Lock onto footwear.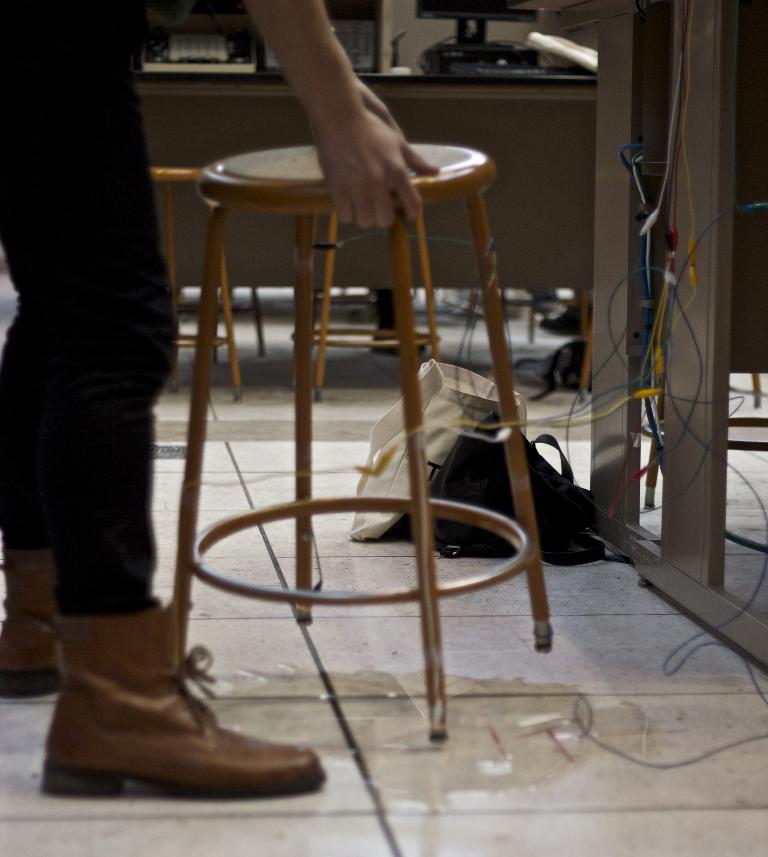
Locked: [left=36, top=654, right=329, bottom=796].
